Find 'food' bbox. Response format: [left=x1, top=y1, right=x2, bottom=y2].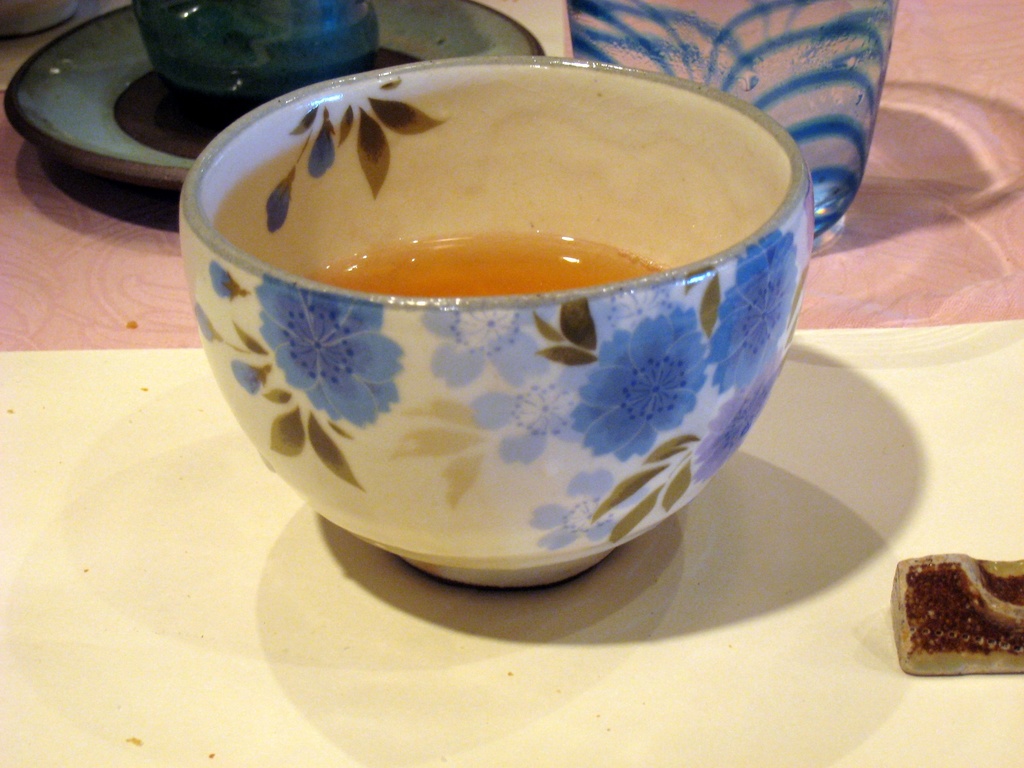
[left=311, top=200, right=680, bottom=337].
